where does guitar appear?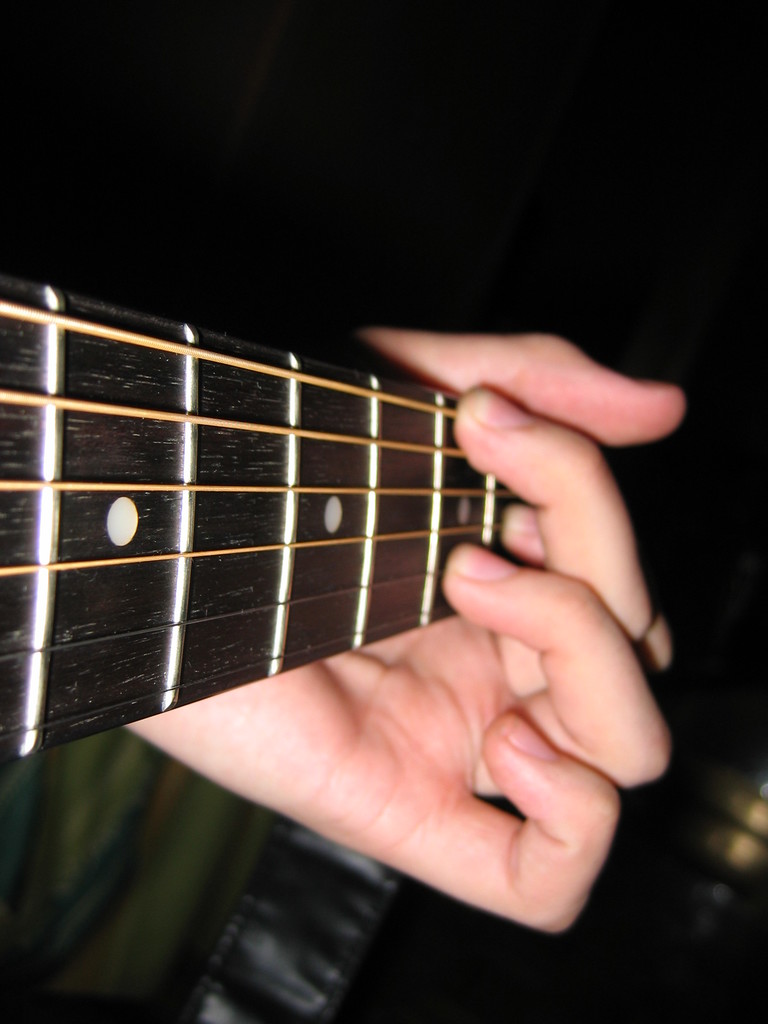
Appears at (x1=0, y1=273, x2=543, y2=760).
